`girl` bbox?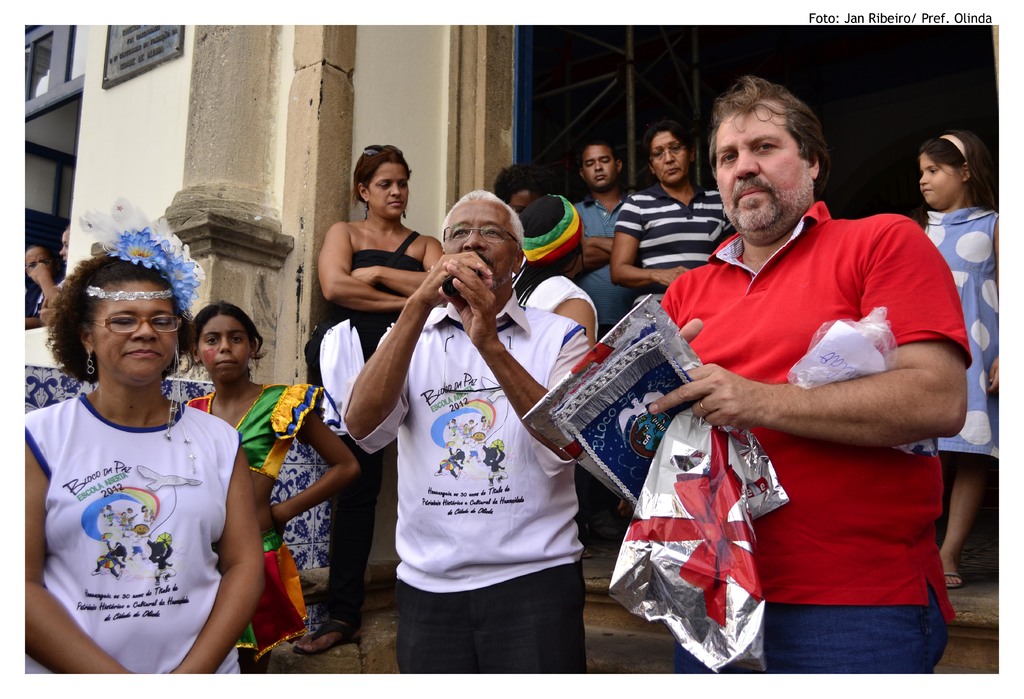
bbox=[902, 131, 1000, 586]
